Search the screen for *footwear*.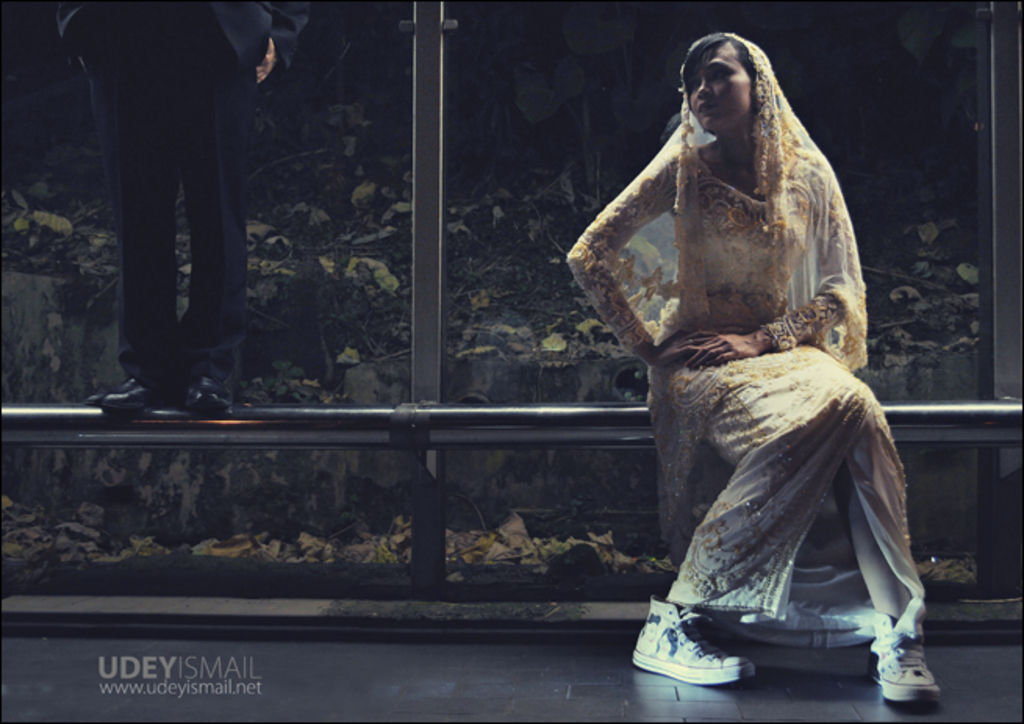
Found at 643, 621, 754, 697.
